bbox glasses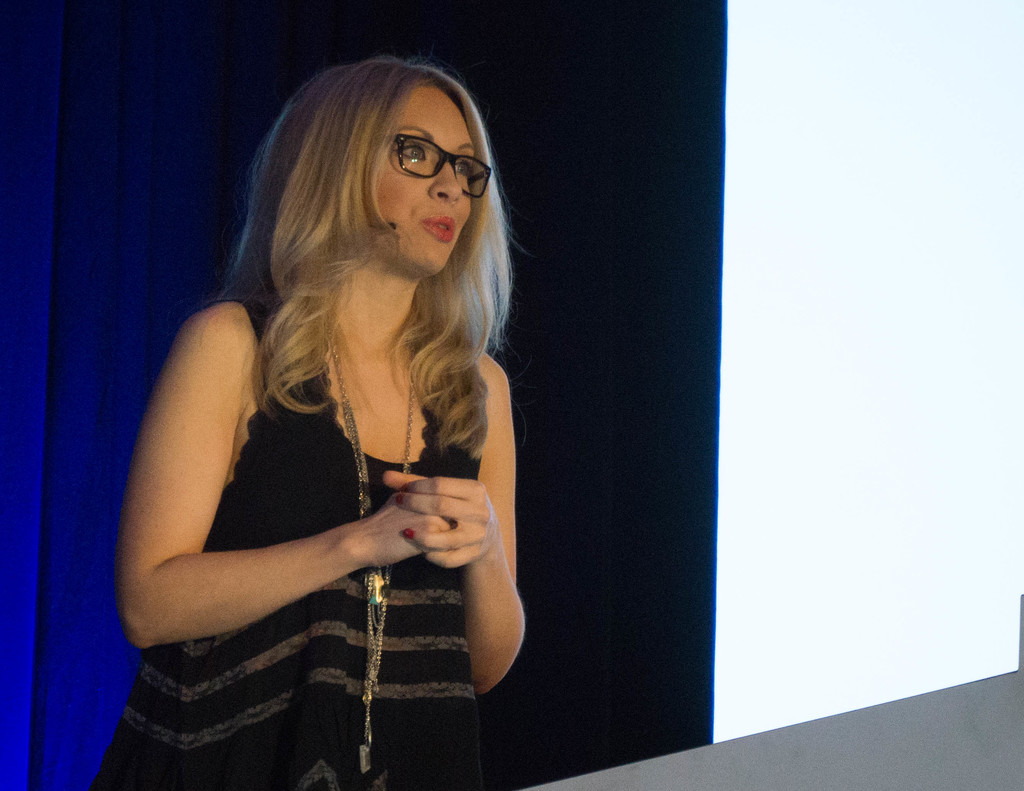
l=360, t=135, r=484, b=192
